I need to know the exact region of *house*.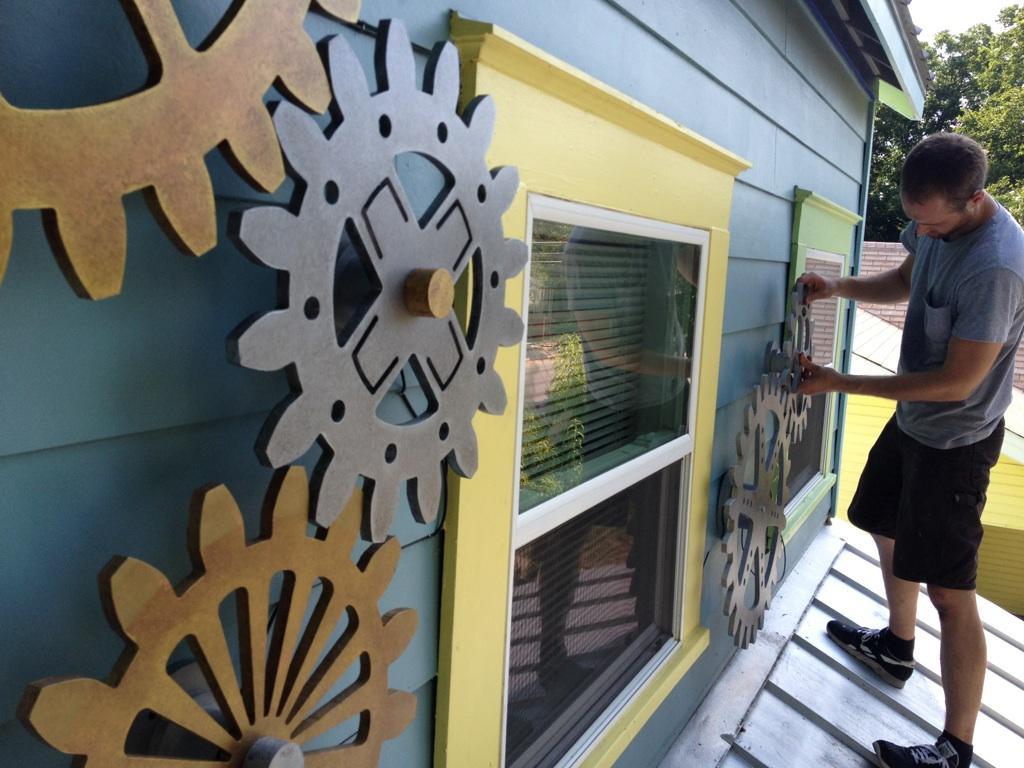
Region: BBox(0, 0, 1023, 767).
